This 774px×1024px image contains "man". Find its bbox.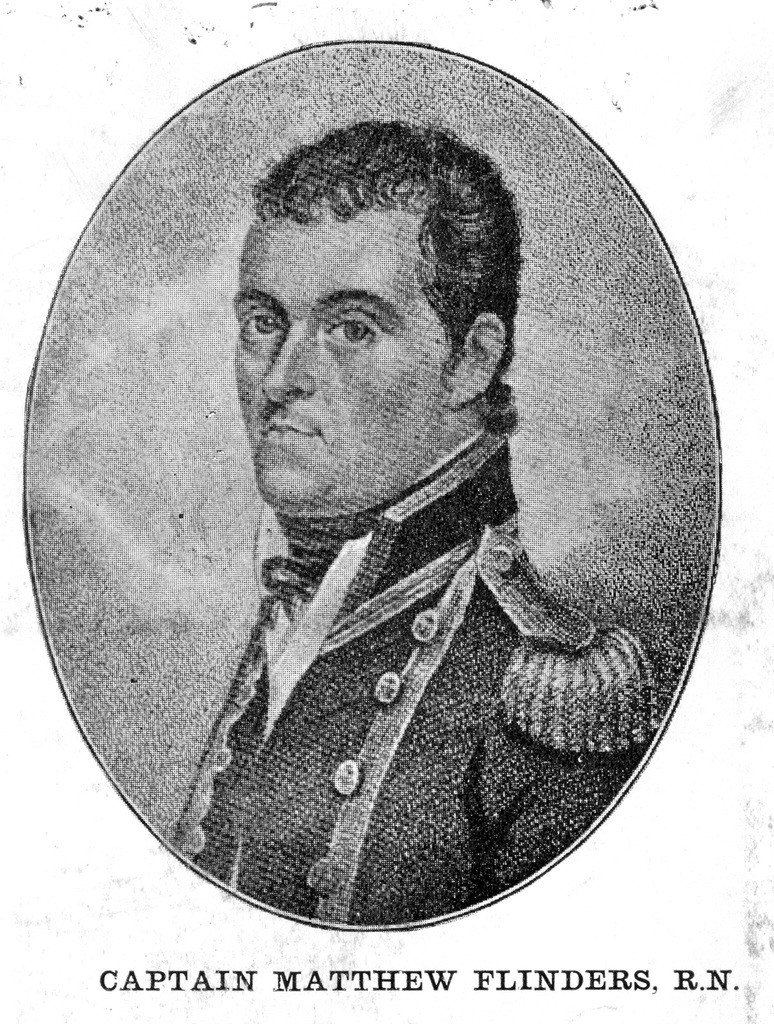
(50, 57, 753, 930).
